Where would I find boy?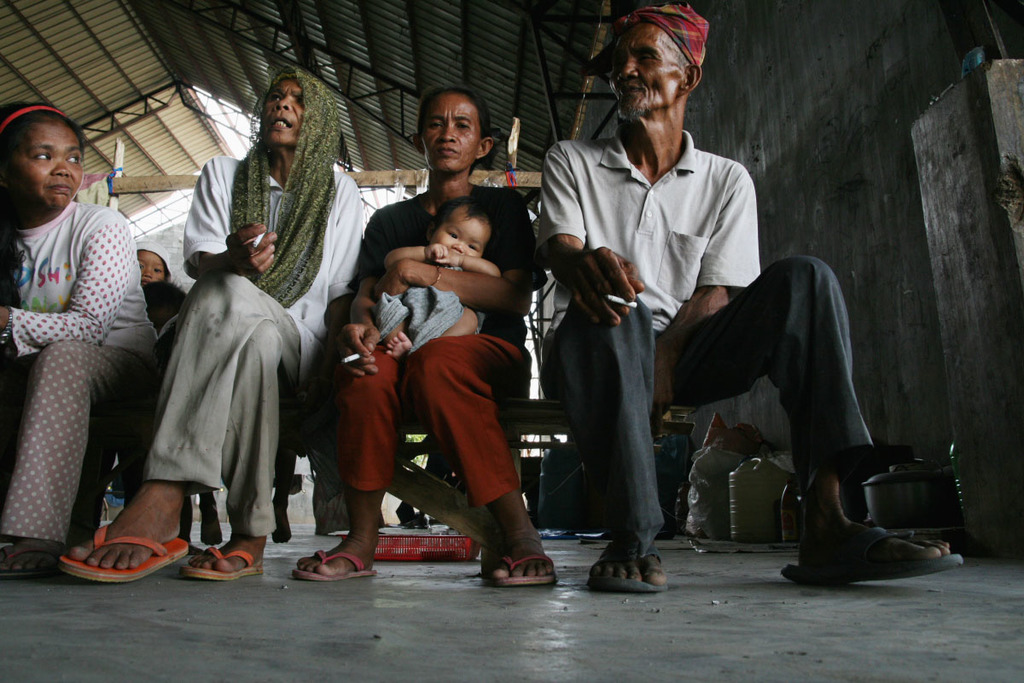
At BBox(381, 193, 503, 362).
